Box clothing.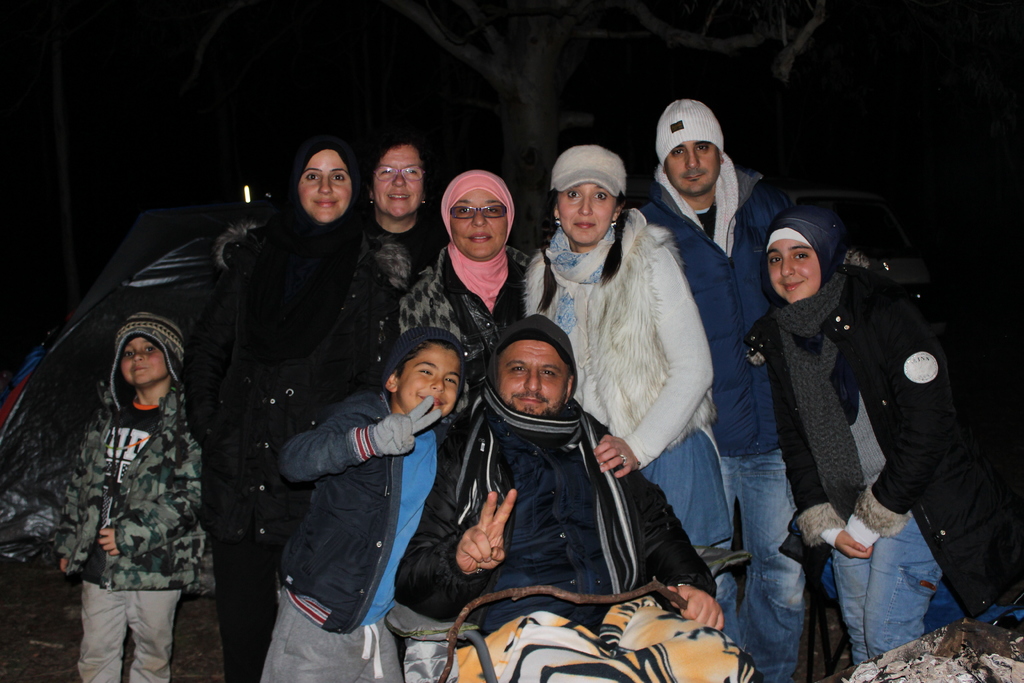
bbox=(406, 301, 740, 682).
